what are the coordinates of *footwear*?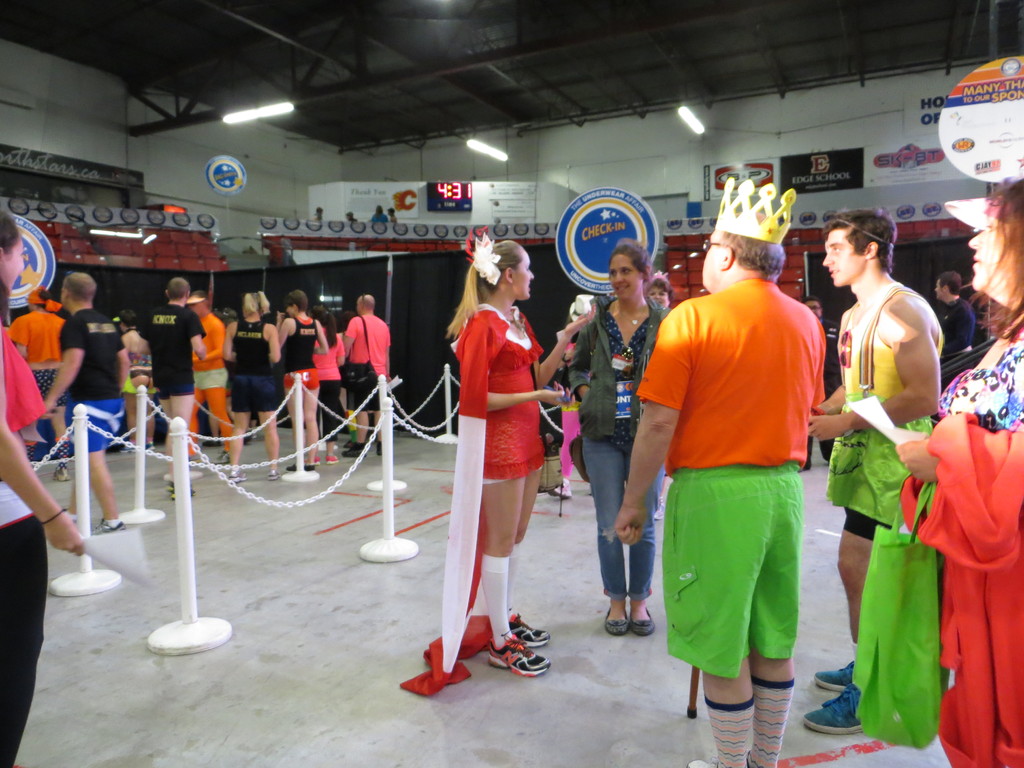
BBox(229, 478, 248, 479).
